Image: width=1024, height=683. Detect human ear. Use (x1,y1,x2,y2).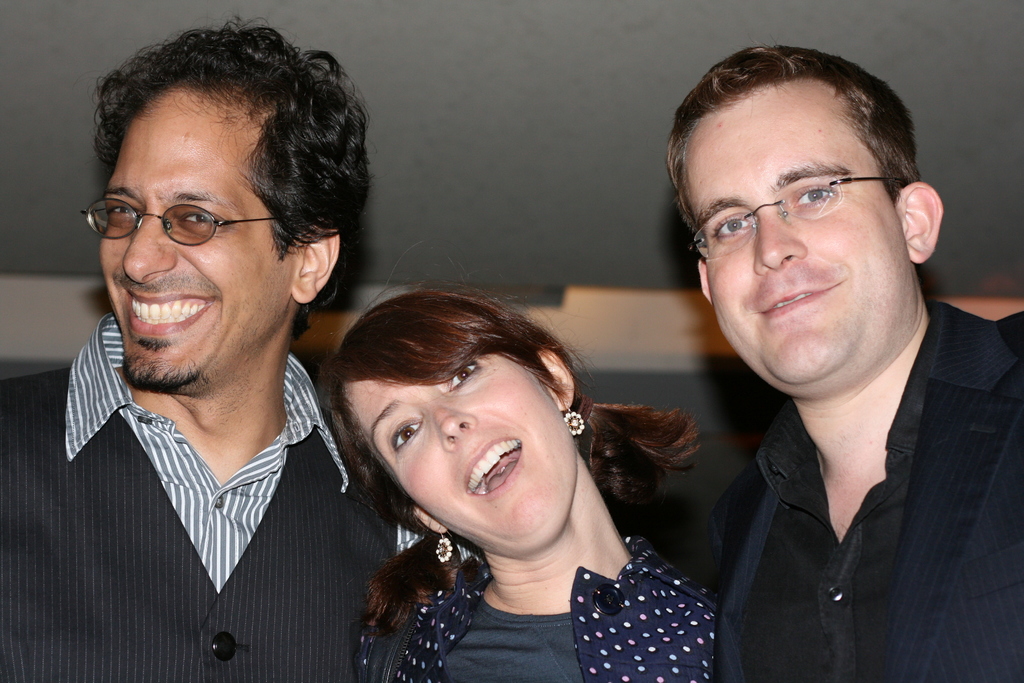
(532,347,574,412).
